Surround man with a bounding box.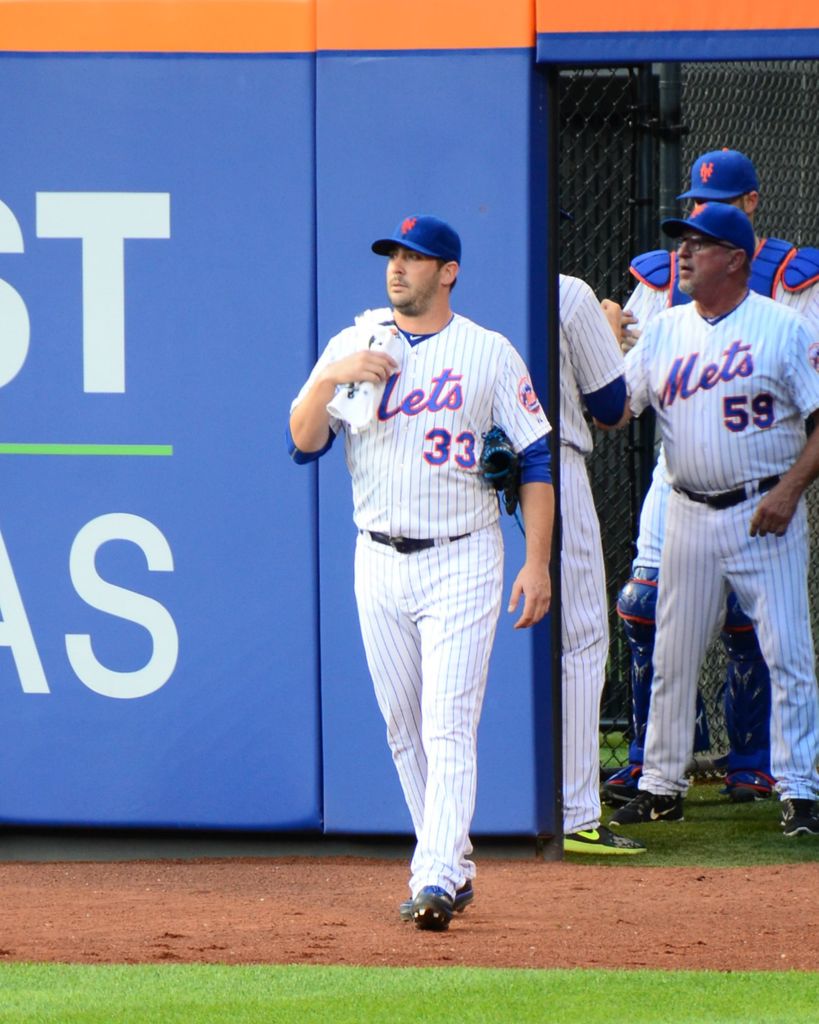
<region>597, 141, 818, 803</region>.
